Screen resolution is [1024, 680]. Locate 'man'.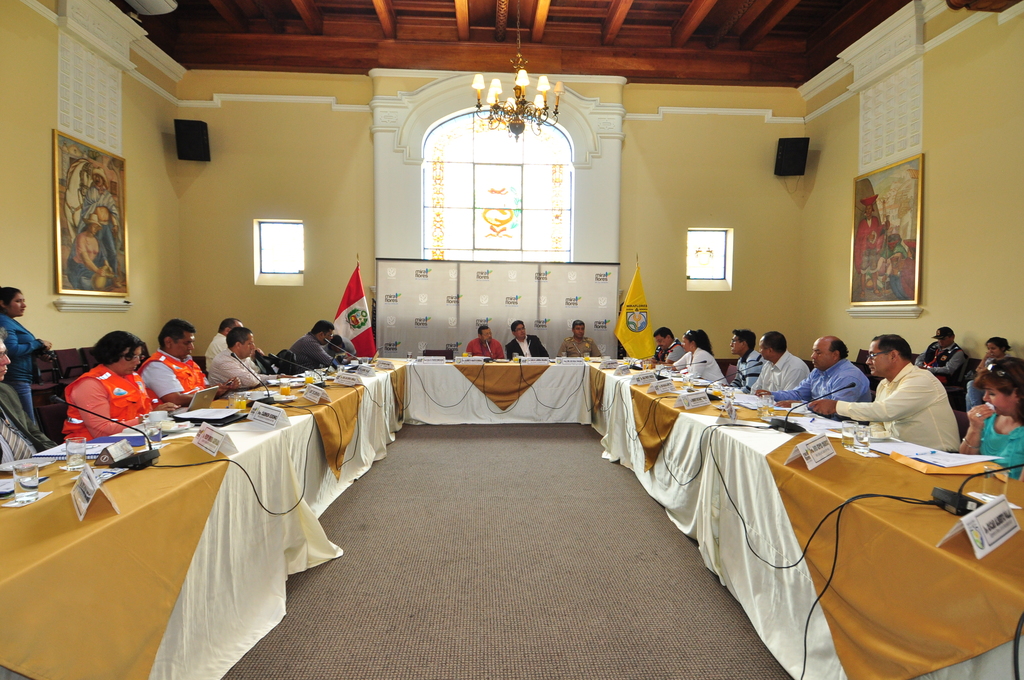
(289,320,334,375).
